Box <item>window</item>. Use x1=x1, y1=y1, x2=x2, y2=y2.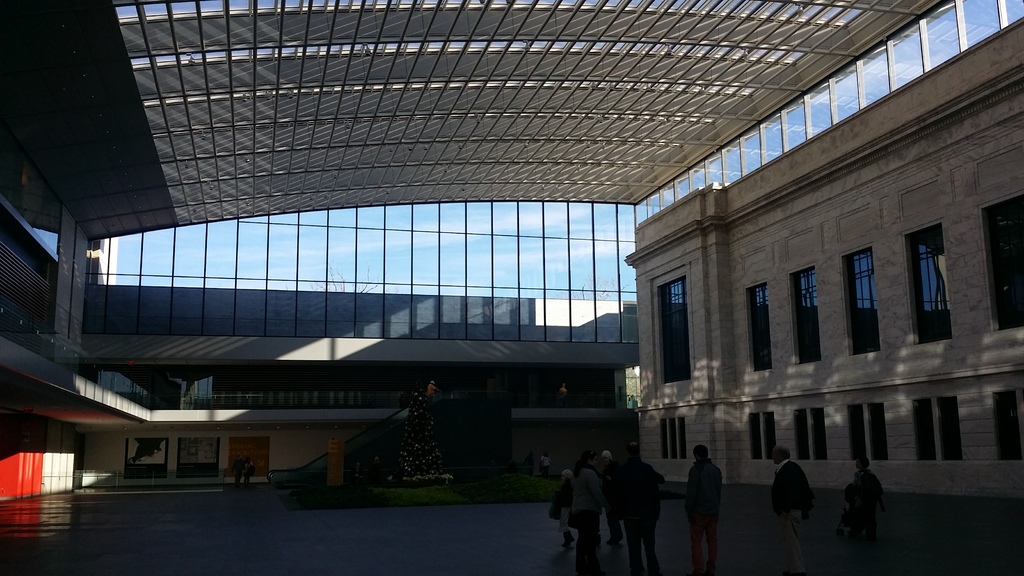
x1=695, y1=150, x2=724, y2=186.
